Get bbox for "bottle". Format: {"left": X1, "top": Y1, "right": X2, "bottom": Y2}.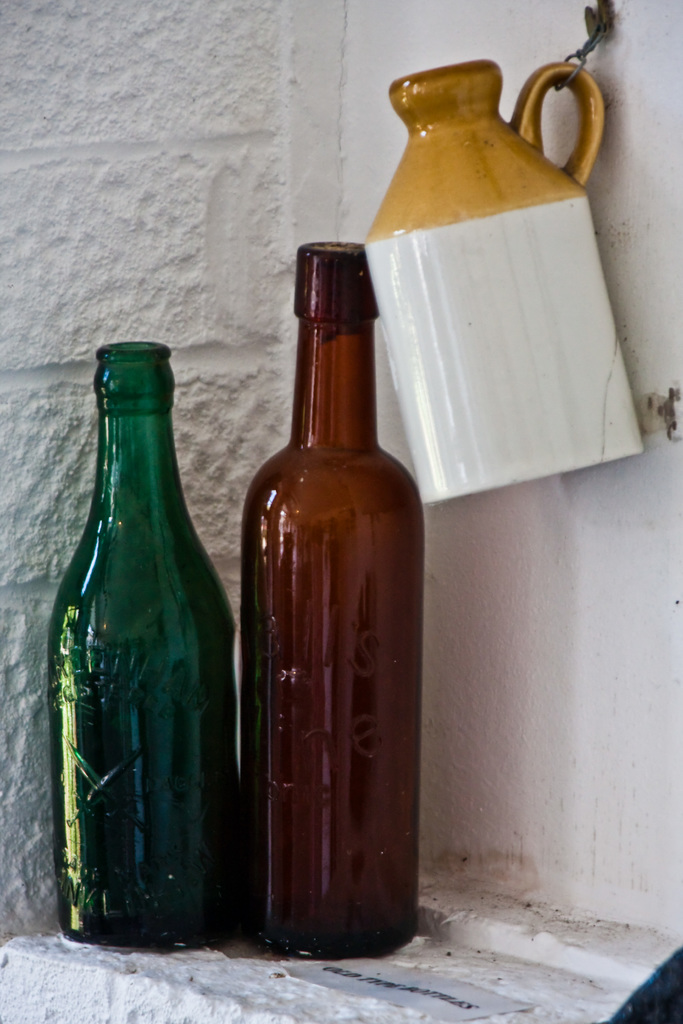
{"left": 40, "top": 368, "right": 242, "bottom": 940}.
